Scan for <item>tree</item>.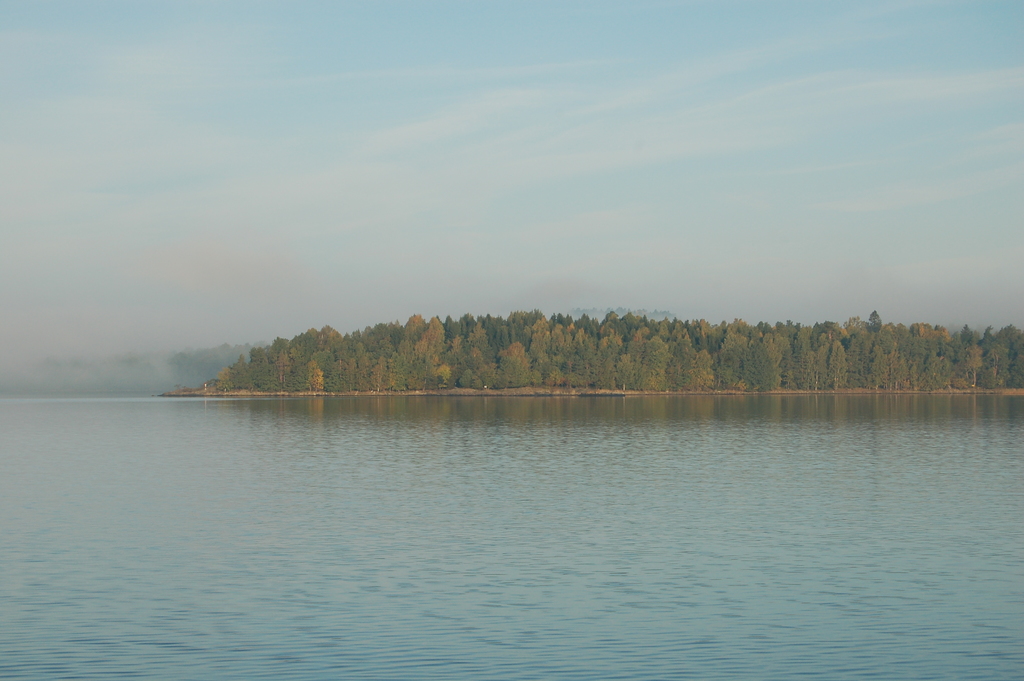
Scan result: bbox=[365, 321, 397, 355].
